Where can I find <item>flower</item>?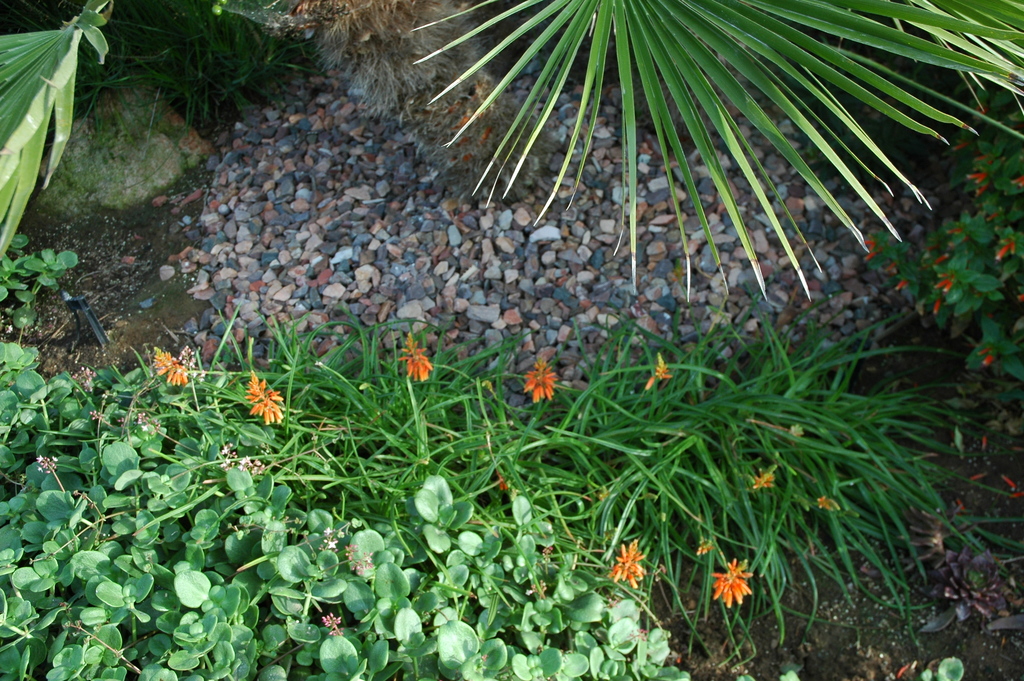
You can find it at x1=492 y1=466 x2=516 y2=496.
